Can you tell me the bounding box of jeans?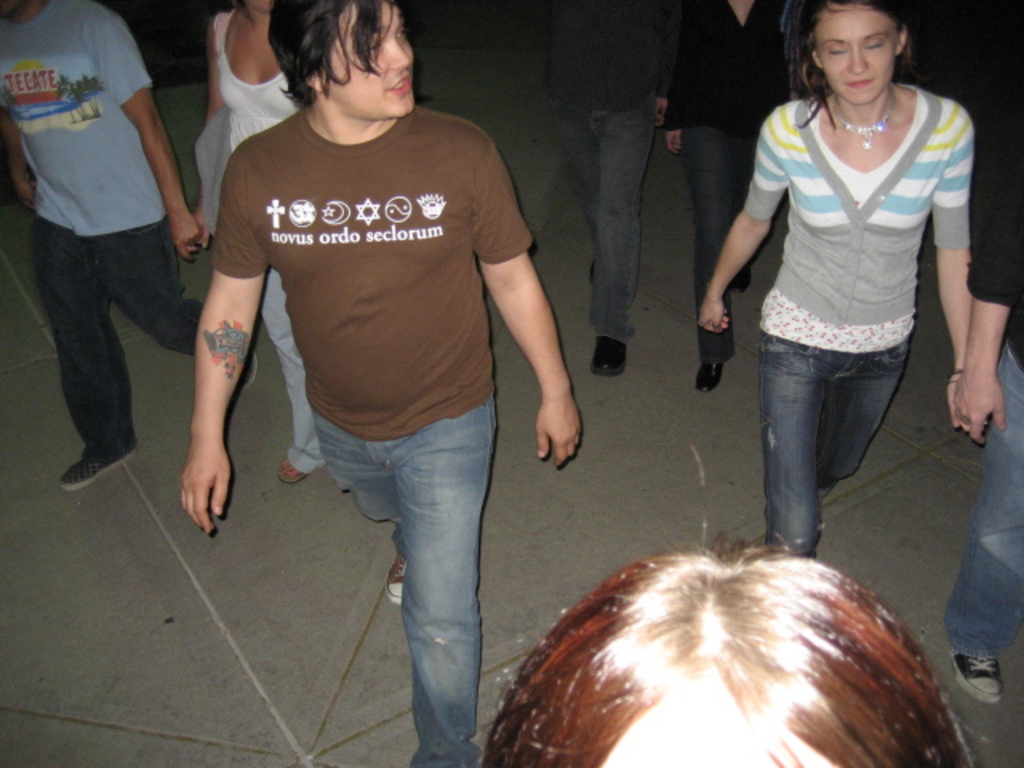
BBox(677, 123, 757, 354).
